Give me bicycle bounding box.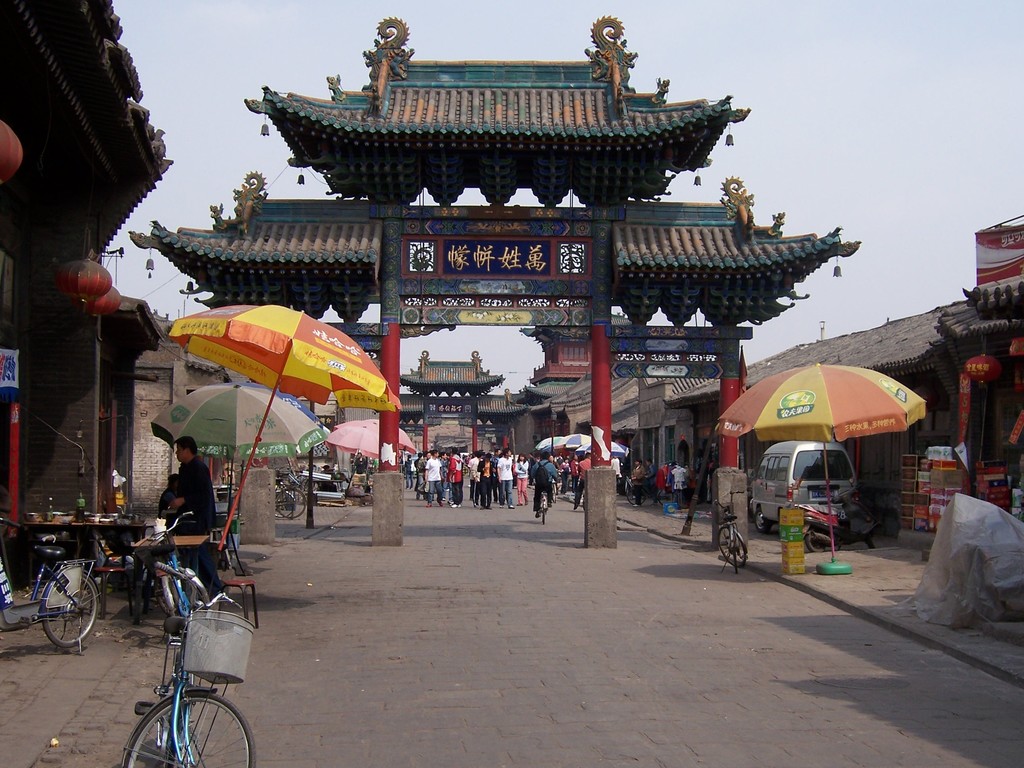
locate(625, 478, 677, 506).
